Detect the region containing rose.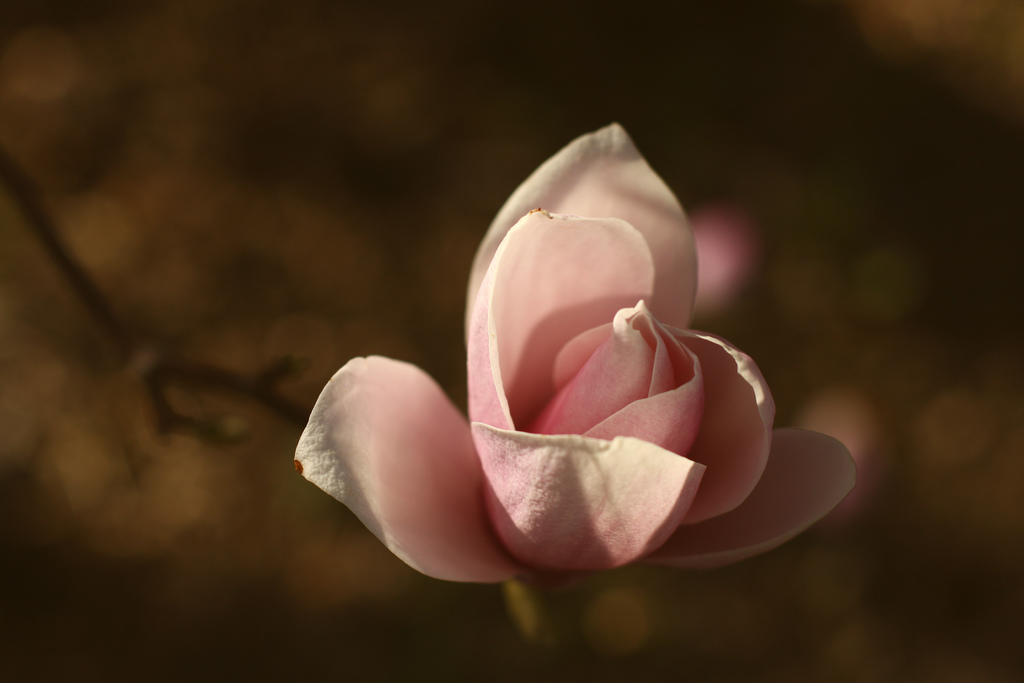
box(294, 125, 859, 591).
